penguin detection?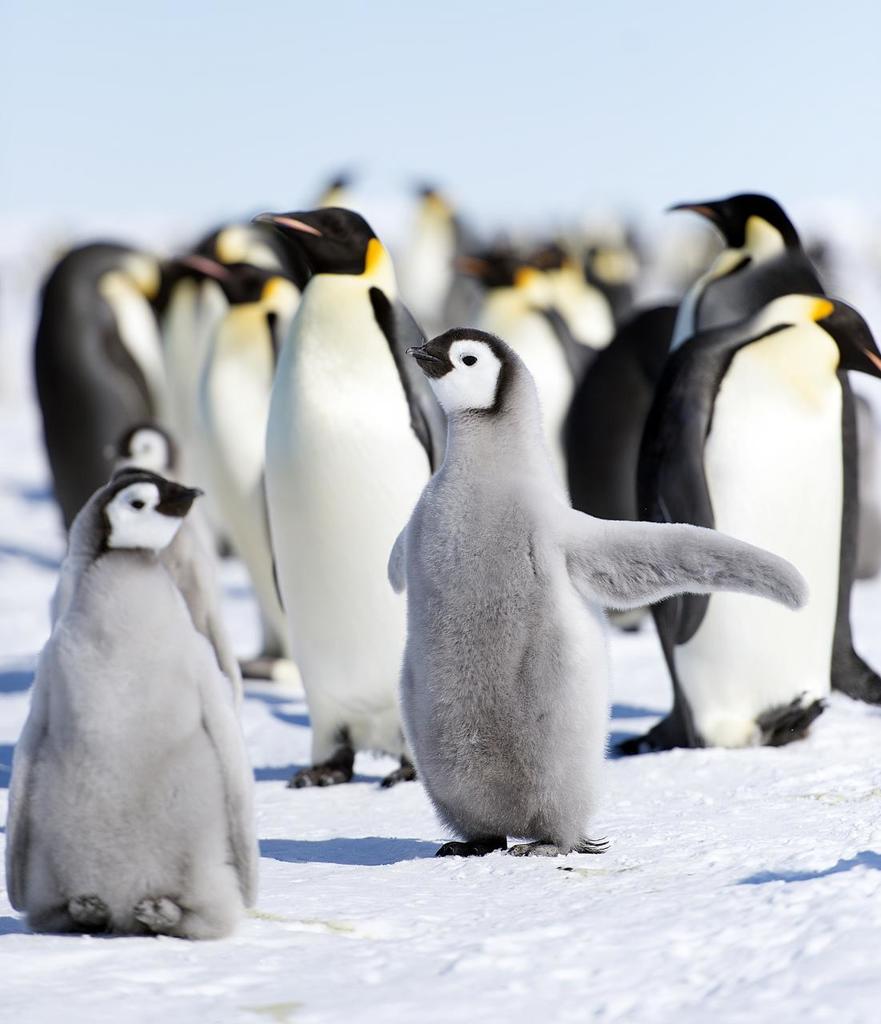
bbox=(29, 271, 217, 635)
